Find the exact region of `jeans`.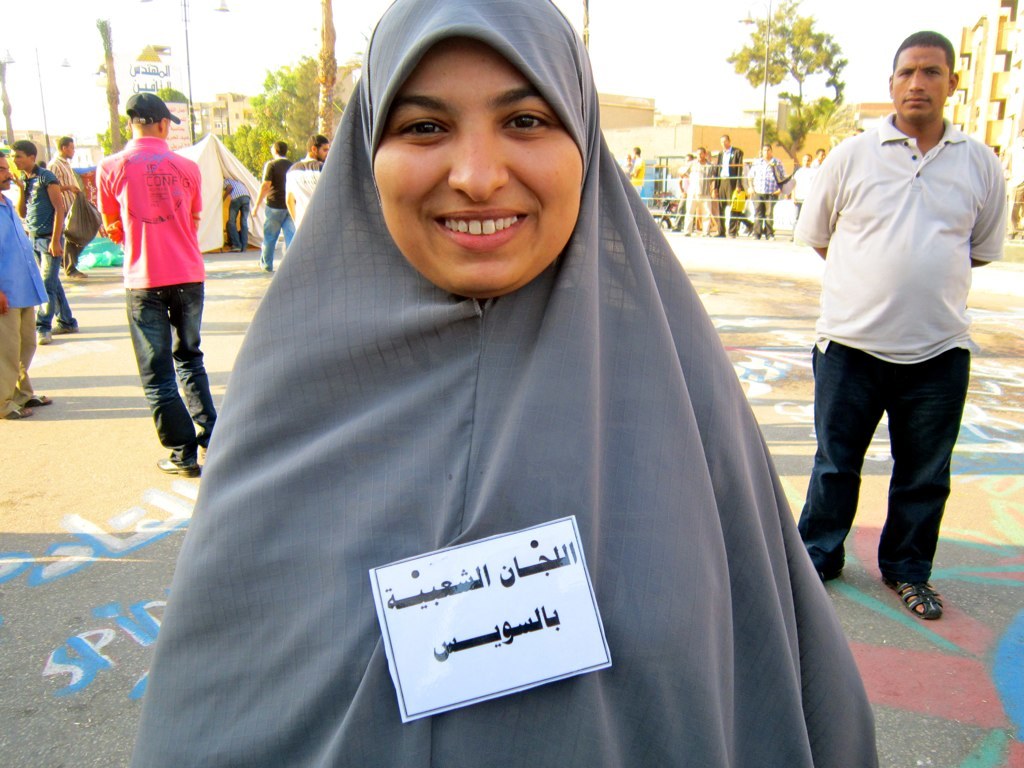
Exact region: [left=116, top=308, right=203, bottom=440].
